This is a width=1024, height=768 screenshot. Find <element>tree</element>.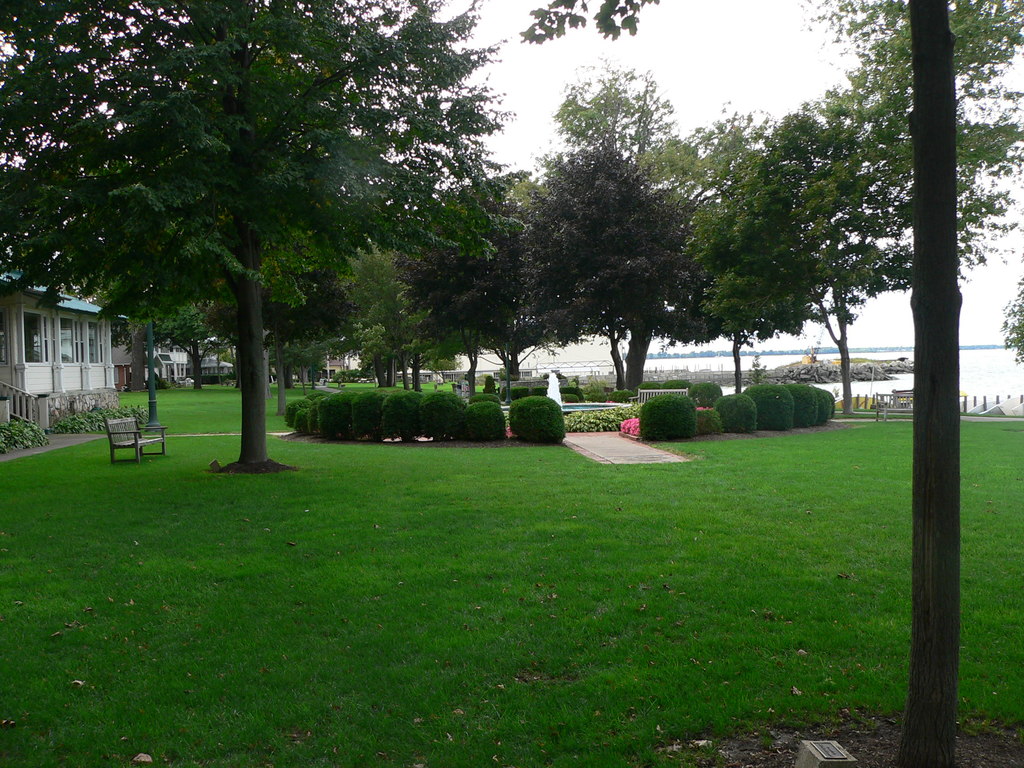
Bounding box: bbox(503, 93, 727, 419).
